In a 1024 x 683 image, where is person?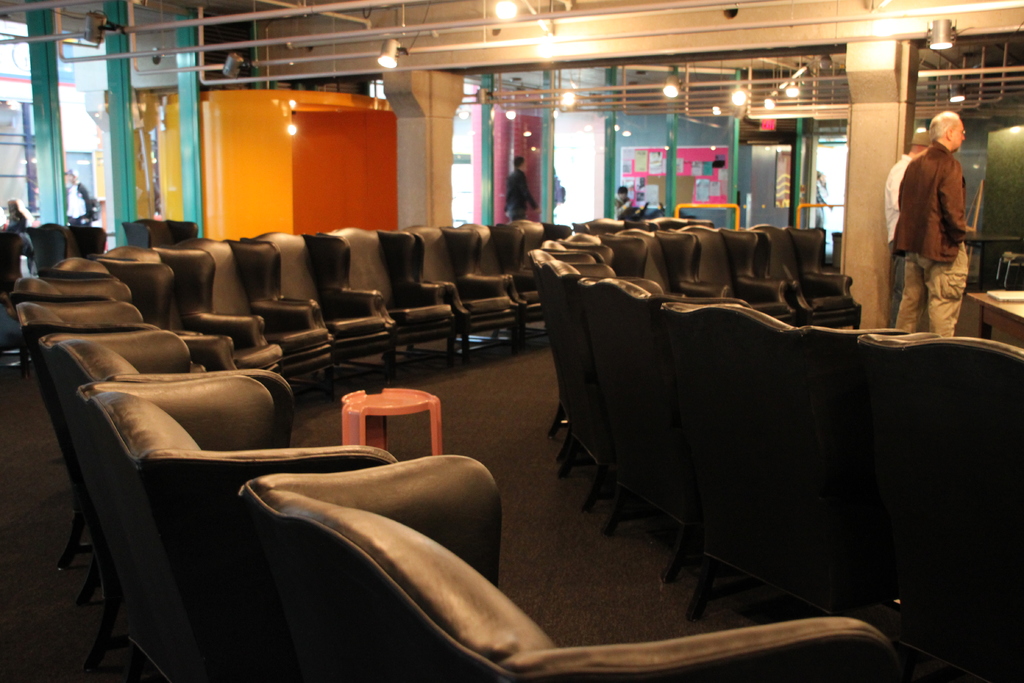
(0, 198, 28, 230).
